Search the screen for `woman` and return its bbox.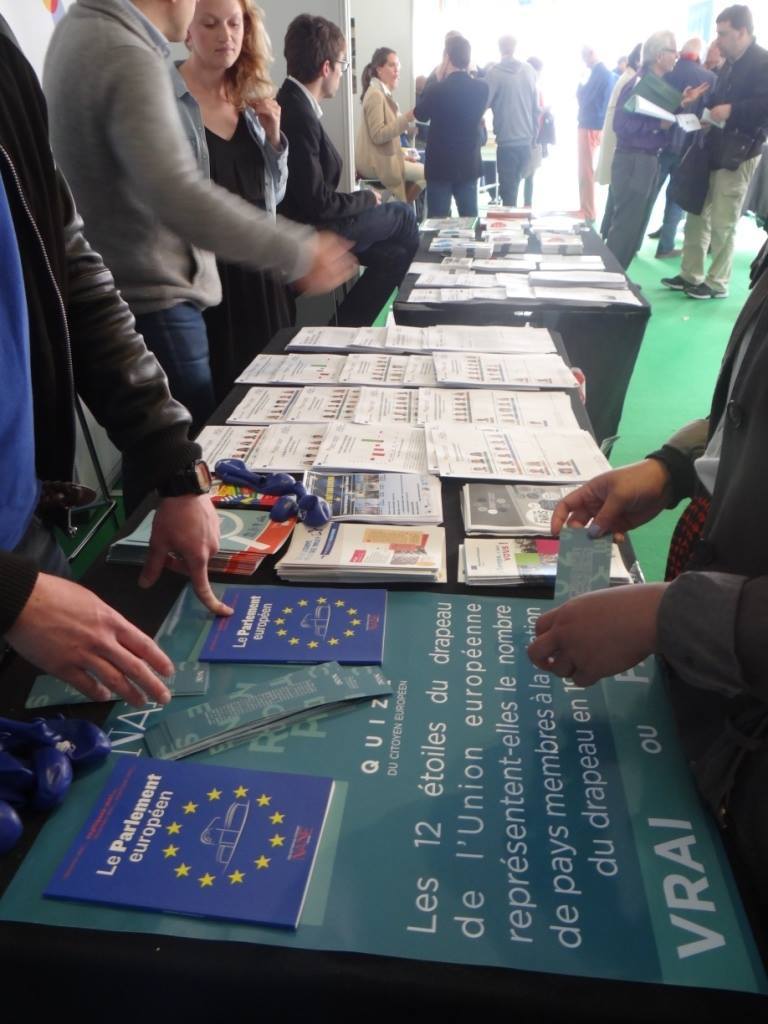
Found: {"left": 159, "top": 4, "right": 290, "bottom": 376}.
